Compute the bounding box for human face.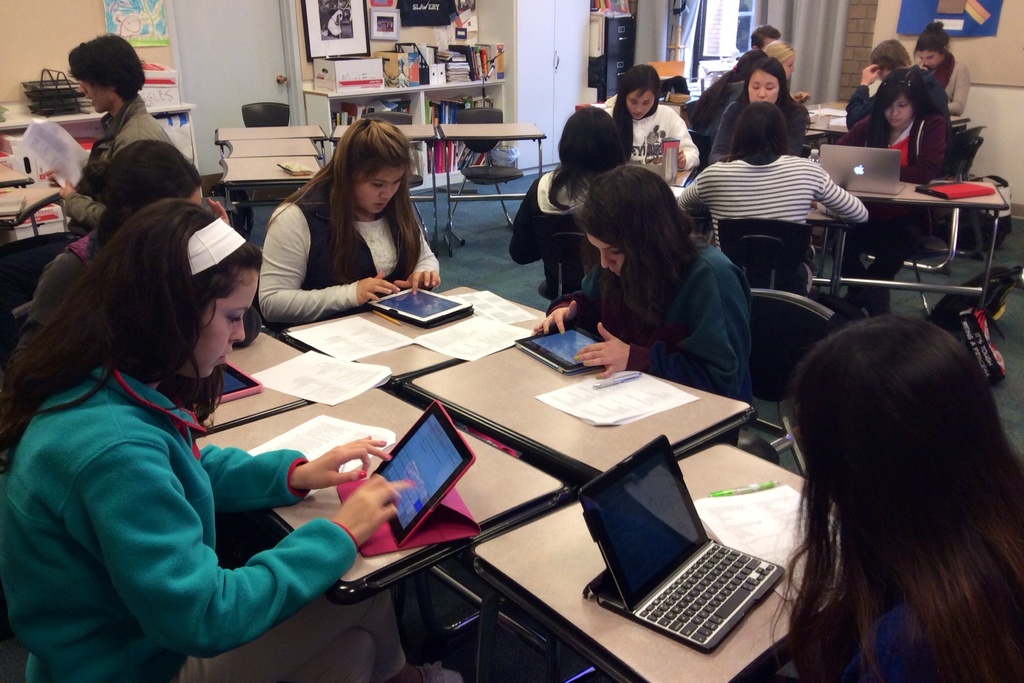
(76, 73, 122, 111).
